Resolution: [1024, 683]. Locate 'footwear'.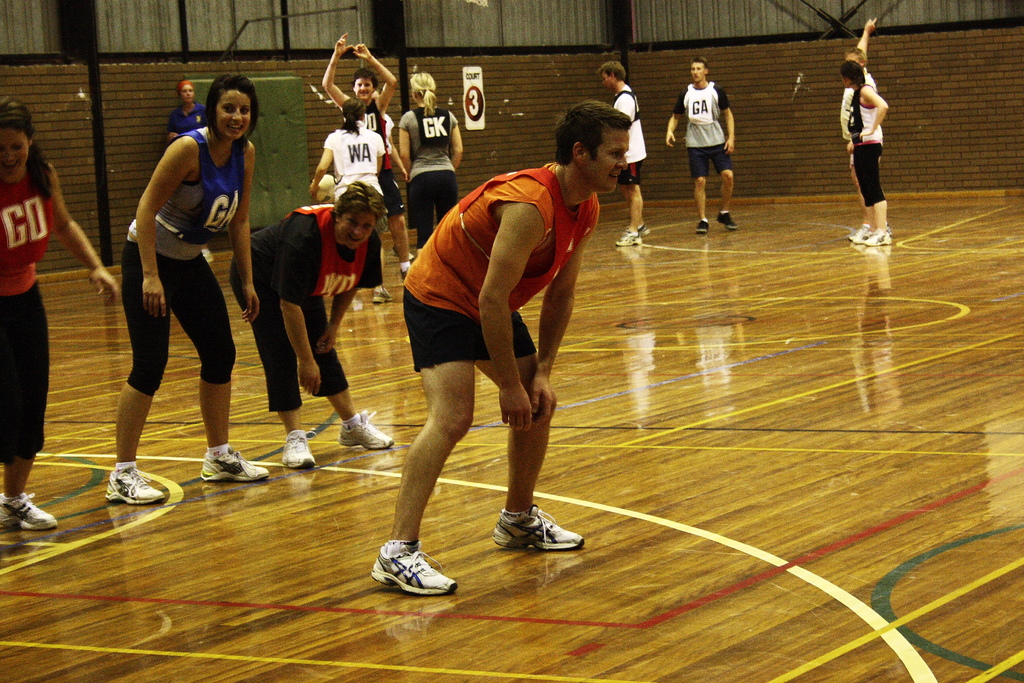
[850,220,872,245].
